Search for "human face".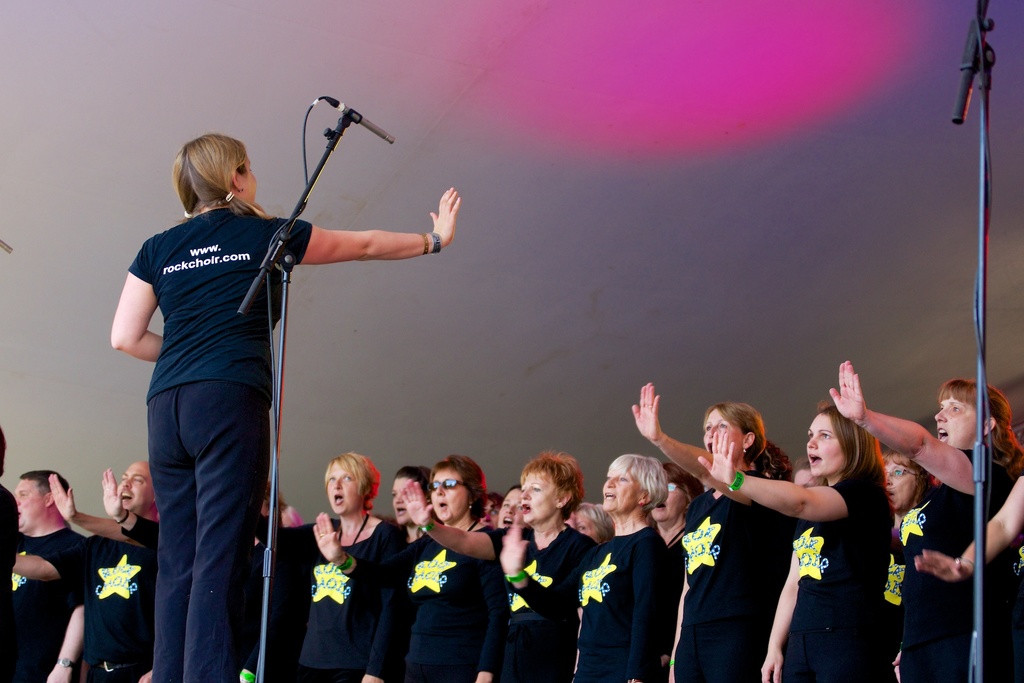
Found at pyautogui.locateOnScreen(934, 393, 982, 450).
